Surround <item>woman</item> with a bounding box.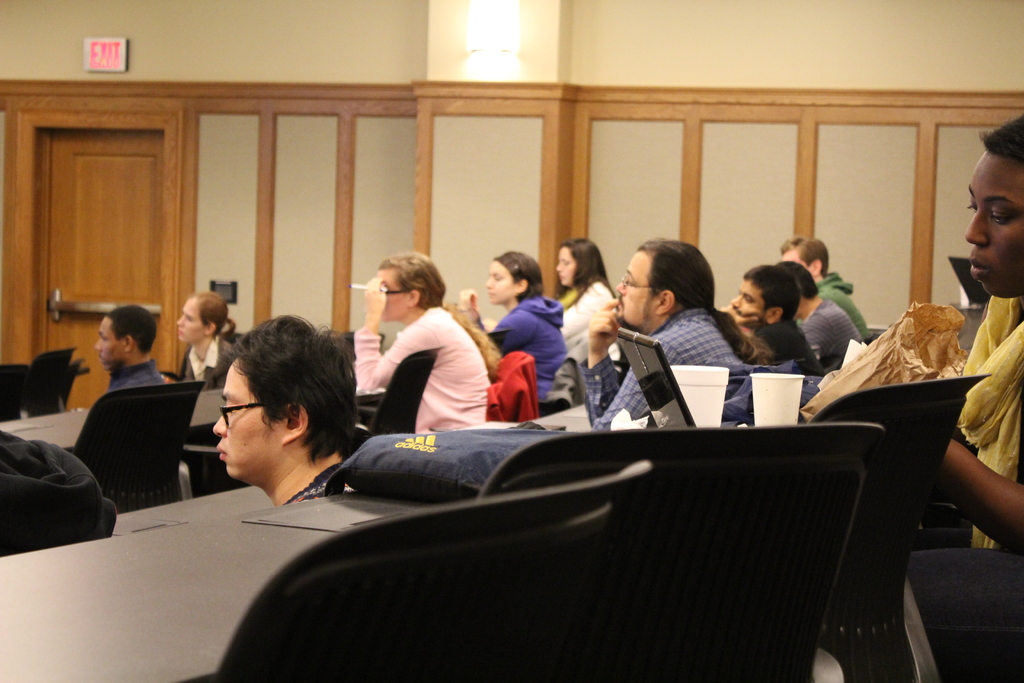
detection(165, 290, 239, 395).
